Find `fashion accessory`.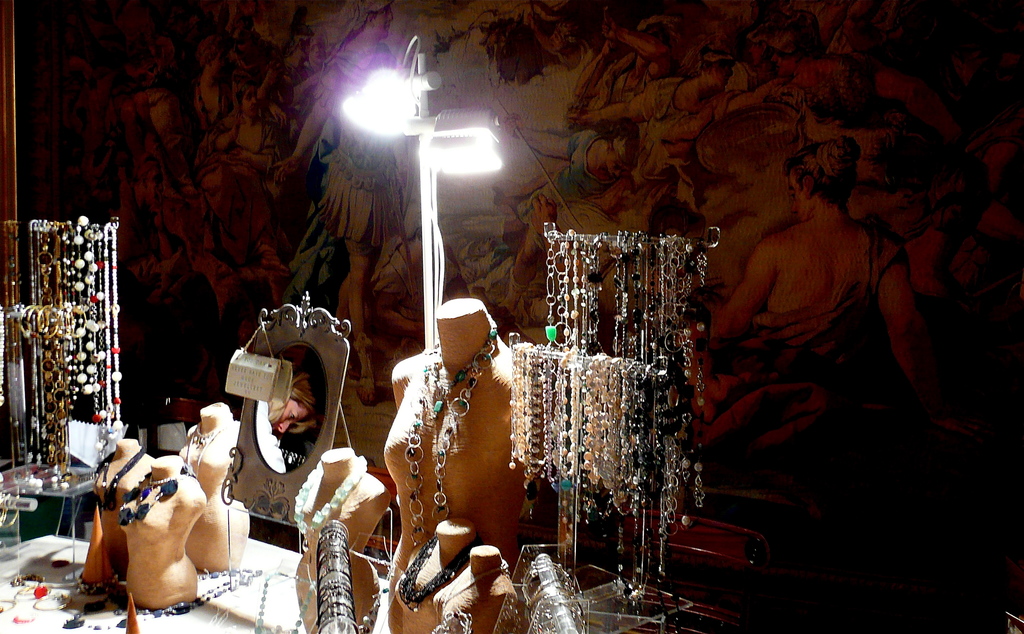
359:568:390:633.
